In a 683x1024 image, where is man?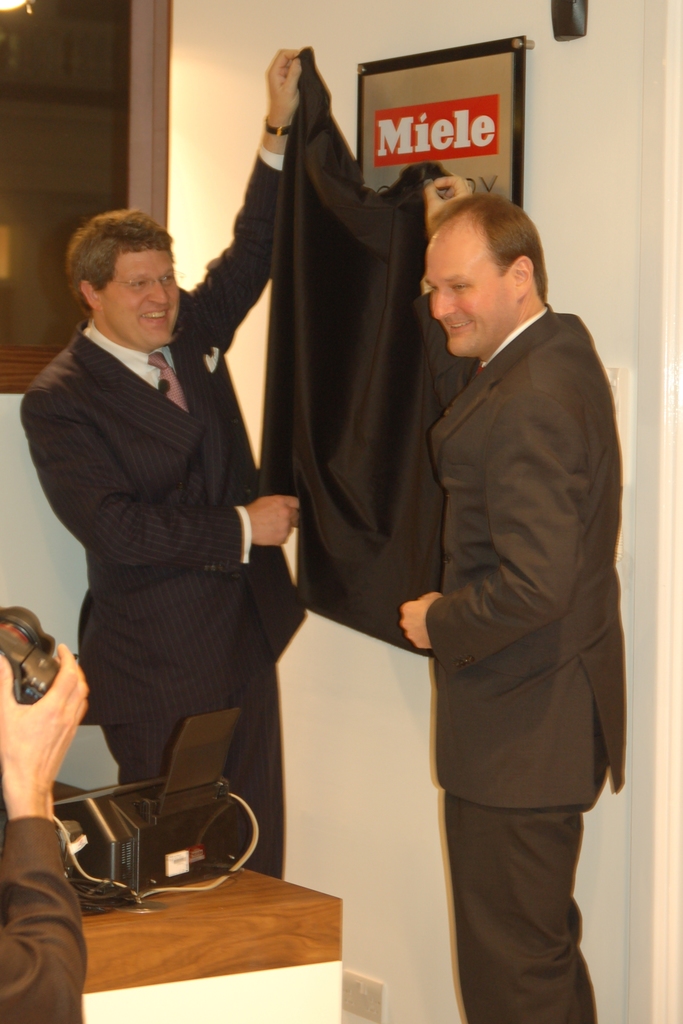
rect(19, 39, 324, 861).
